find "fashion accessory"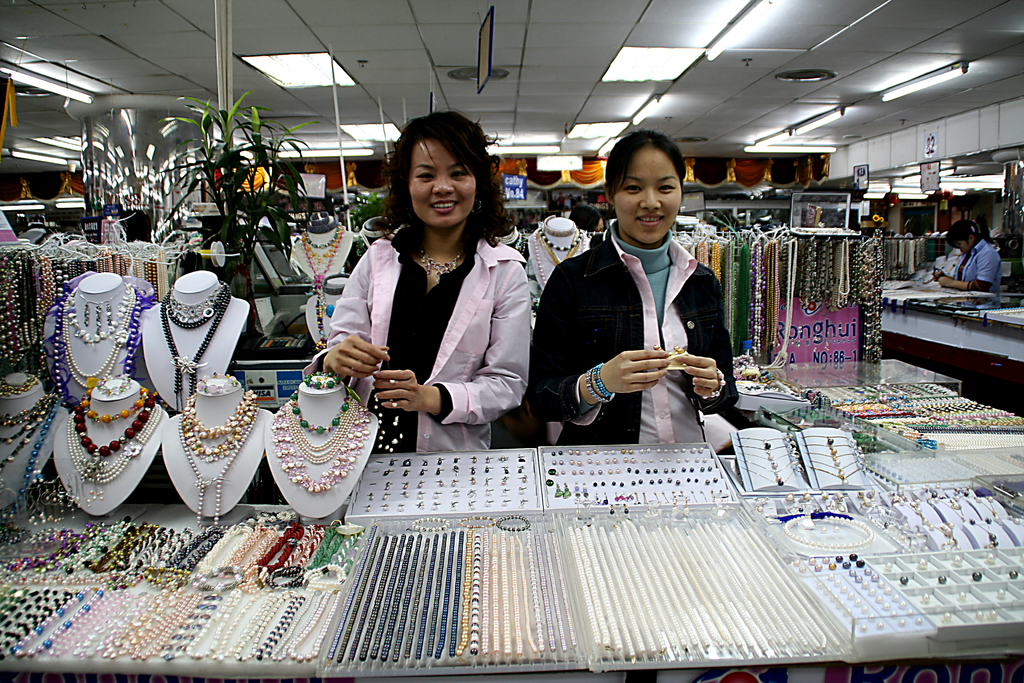
{"left": 369, "top": 349, "right": 406, "bottom": 457}
